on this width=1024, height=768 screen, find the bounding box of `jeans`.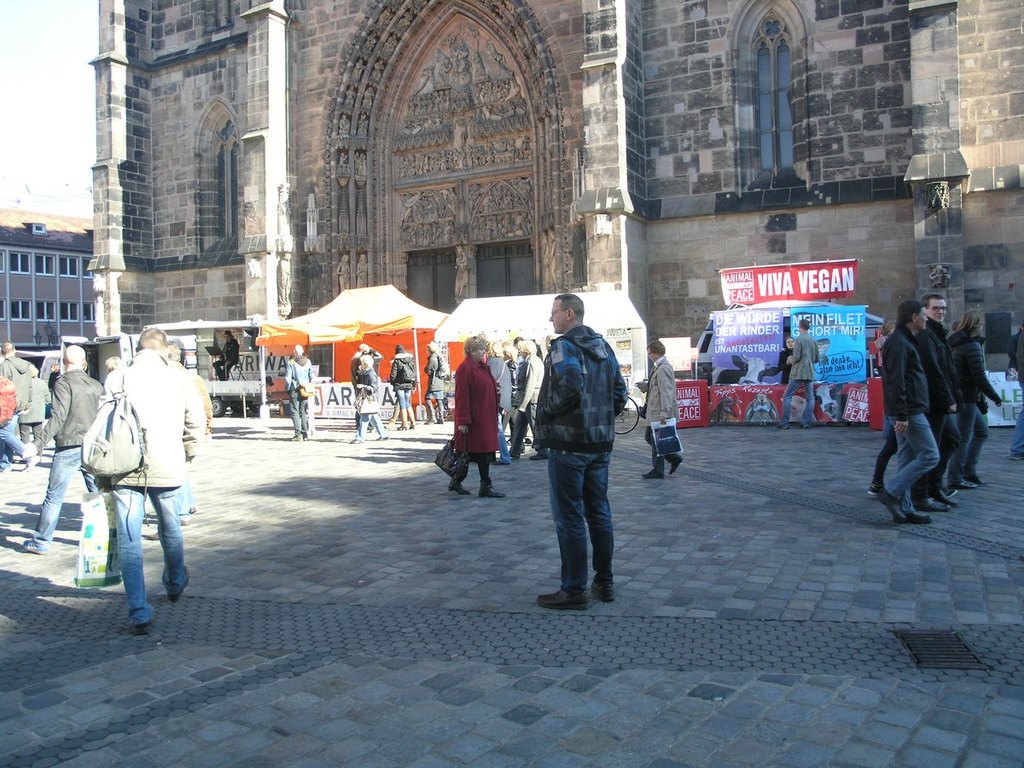
Bounding box: rect(952, 403, 994, 481).
